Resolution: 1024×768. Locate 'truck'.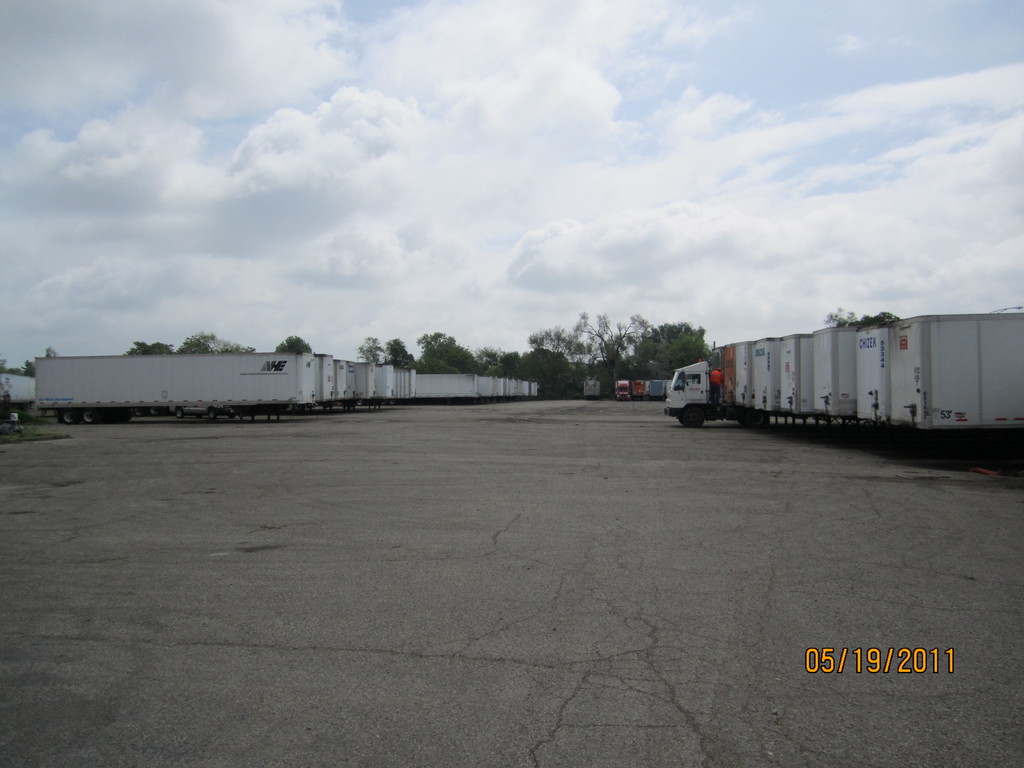
{"left": 583, "top": 379, "right": 603, "bottom": 397}.
